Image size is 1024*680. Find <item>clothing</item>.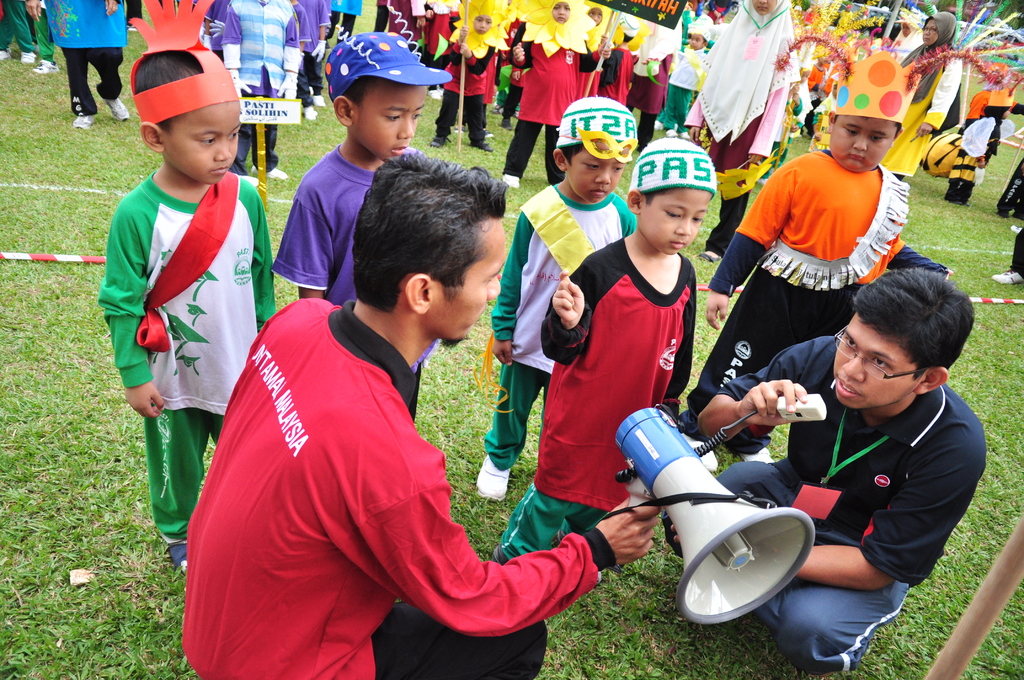
region(602, 48, 637, 103).
